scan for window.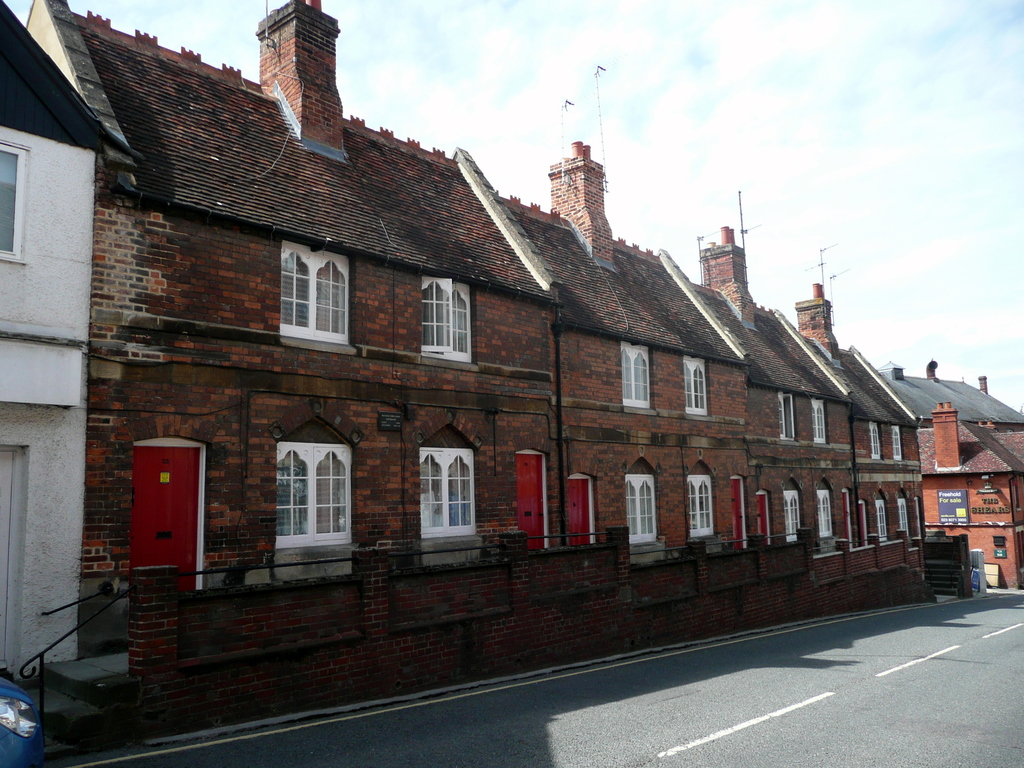
Scan result: x1=809 y1=398 x2=826 y2=445.
